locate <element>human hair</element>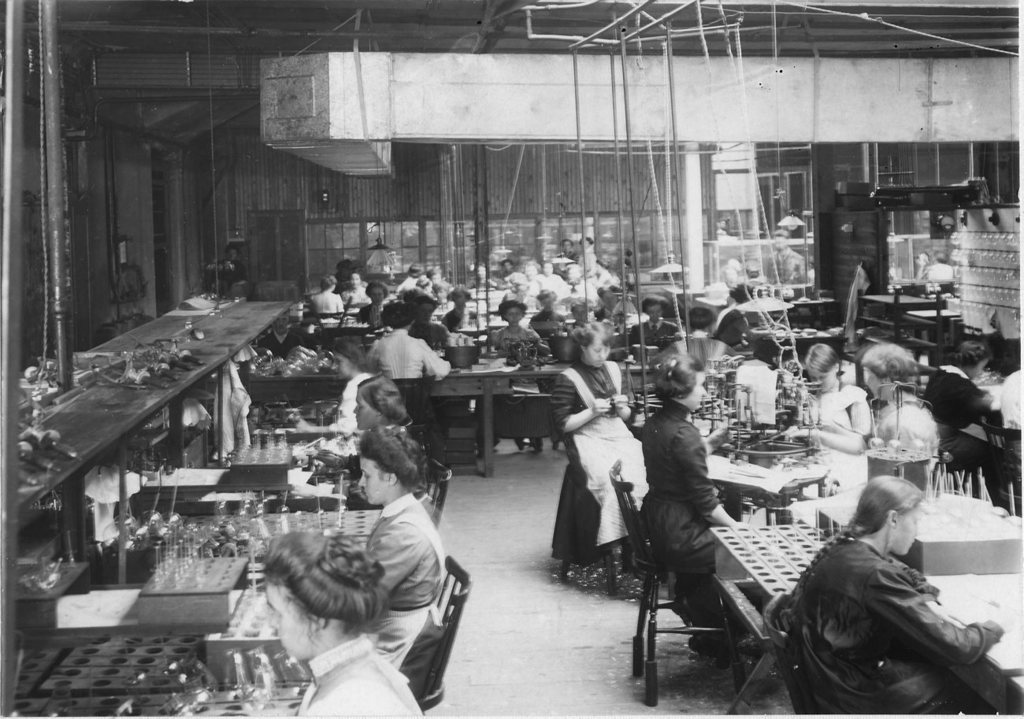
801,343,839,375
